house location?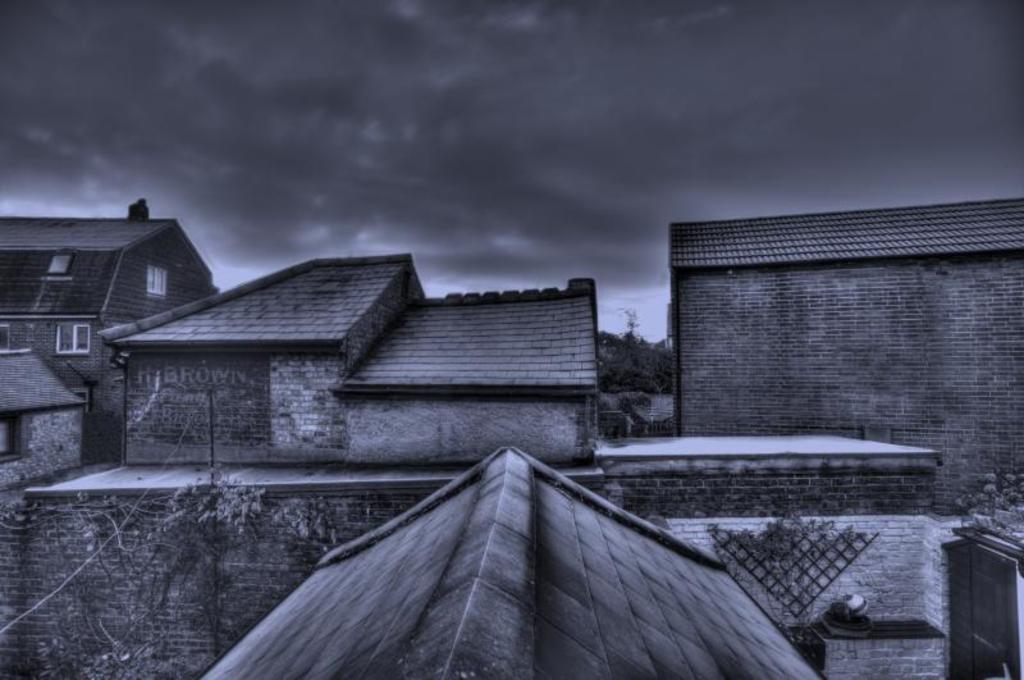
[left=102, top=251, right=600, bottom=466]
